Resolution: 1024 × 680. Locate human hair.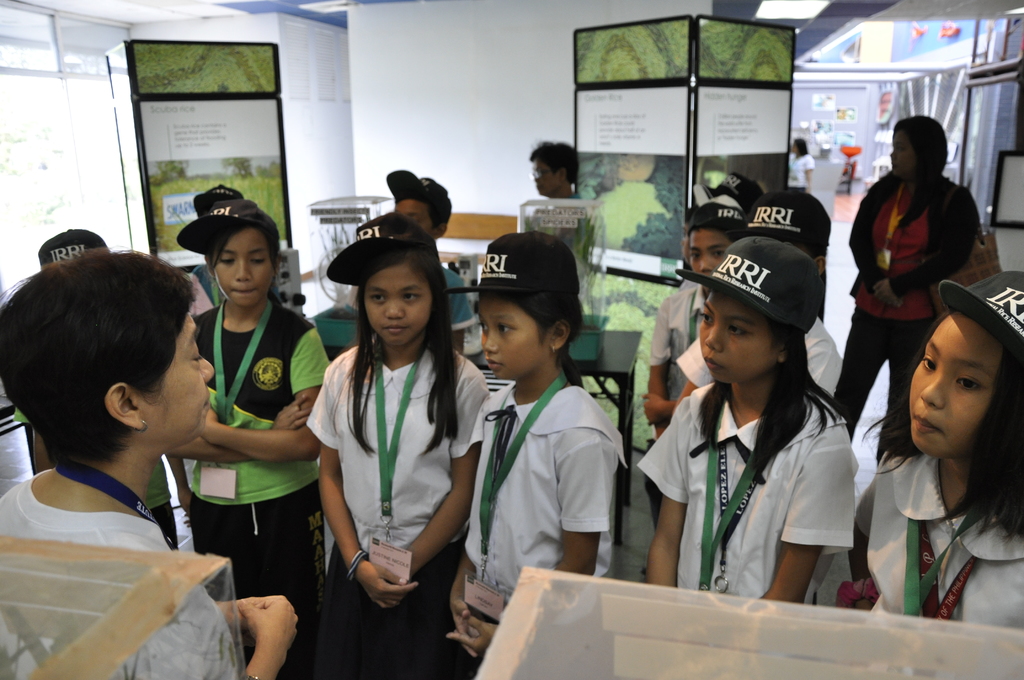
box(528, 139, 578, 186).
